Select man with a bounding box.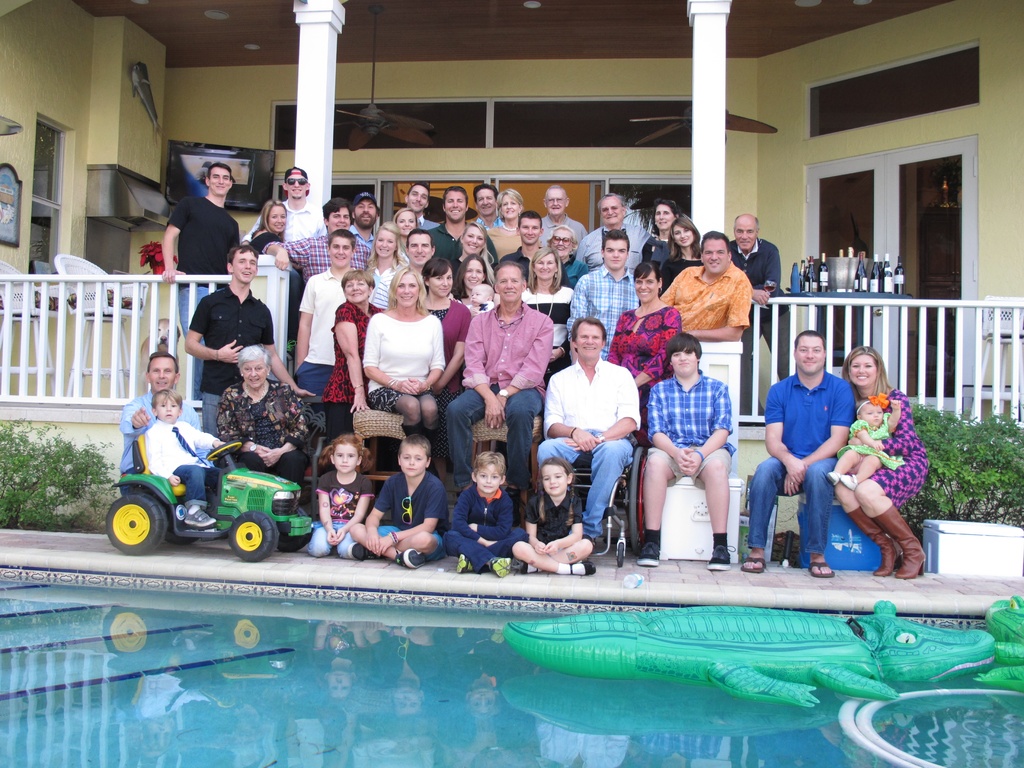
locate(258, 193, 369, 283).
